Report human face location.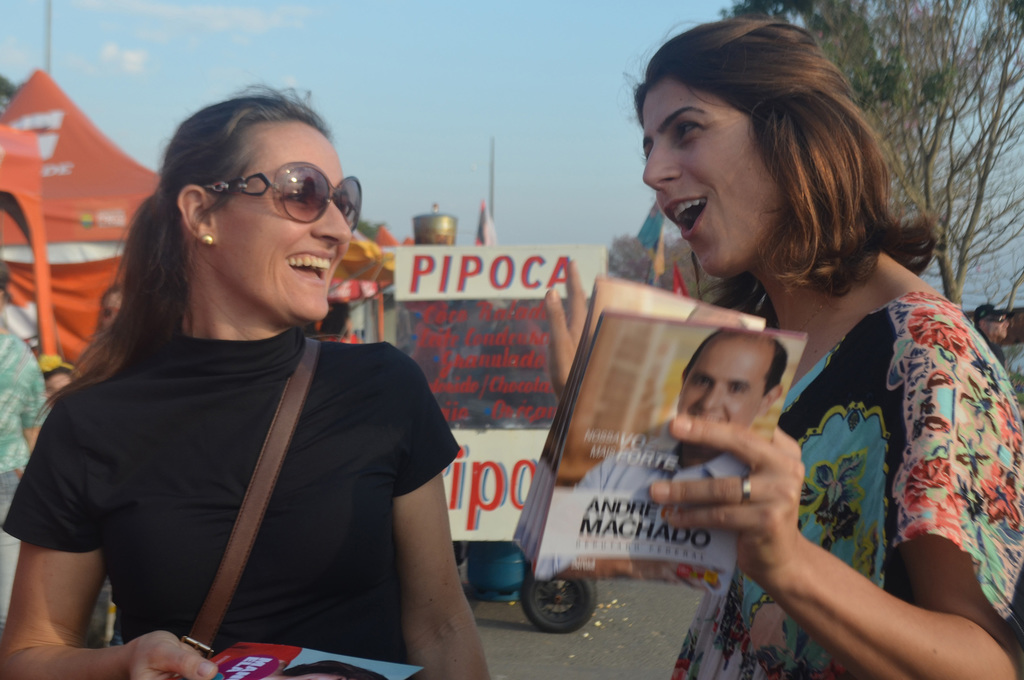
Report: pyautogui.locateOnScreen(98, 290, 122, 337).
